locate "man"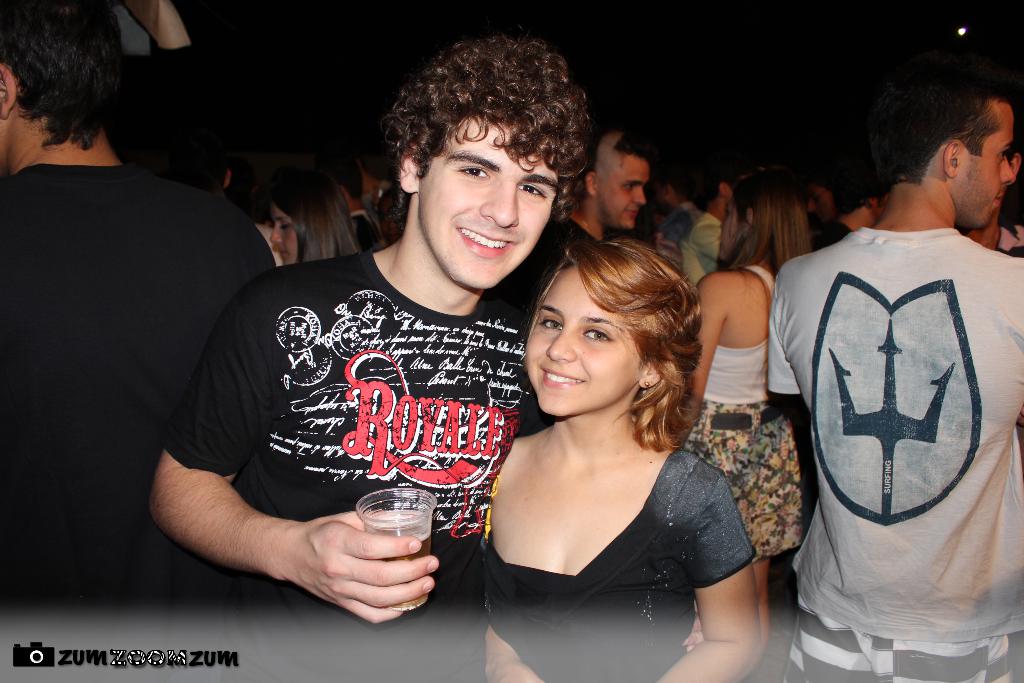
rect(144, 21, 706, 682)
